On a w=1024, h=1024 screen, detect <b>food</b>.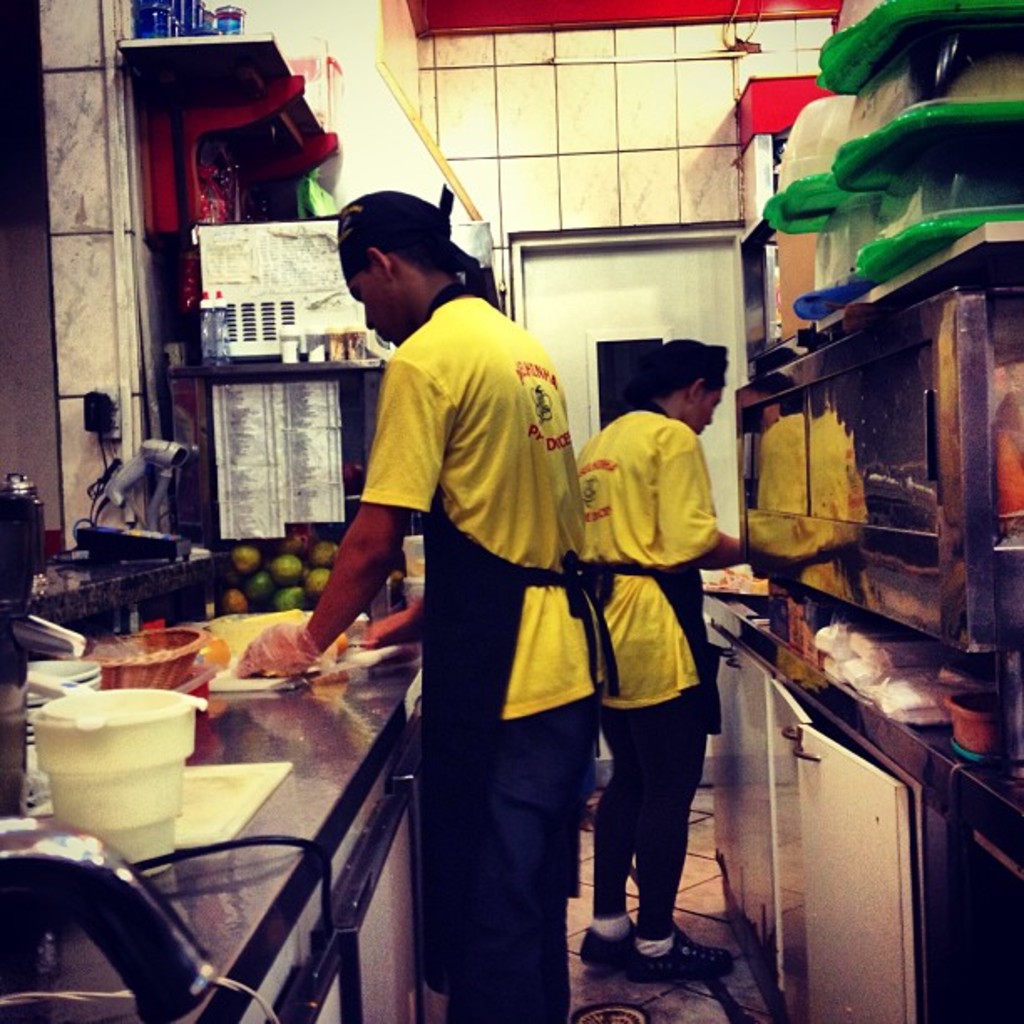
rect(229, 542, 263, 574).
